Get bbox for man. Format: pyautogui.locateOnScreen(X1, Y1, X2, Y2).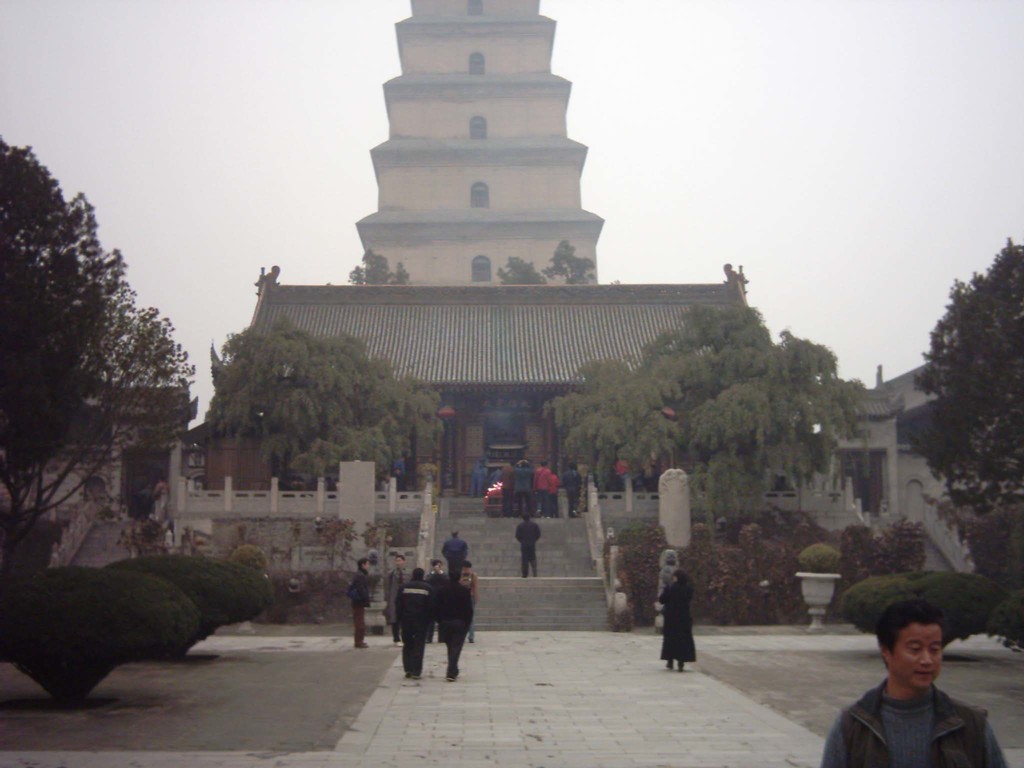
pyautogui.locateOnScreen(536, 461, 551, 516).
